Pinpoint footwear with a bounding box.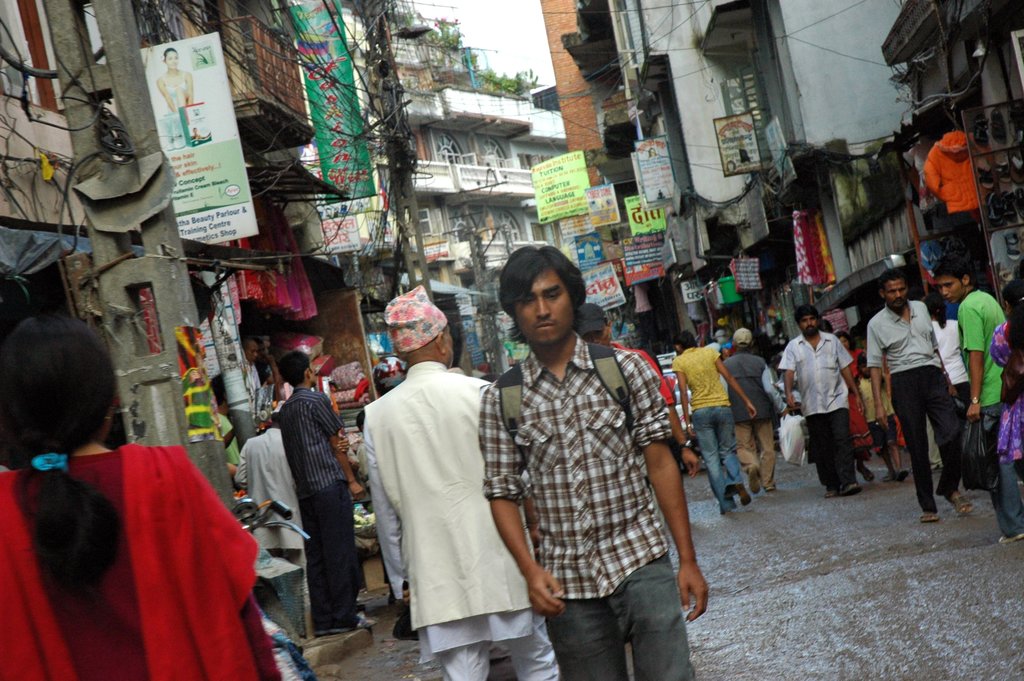
x1=747, y1=465, x2=763, y2=494.
